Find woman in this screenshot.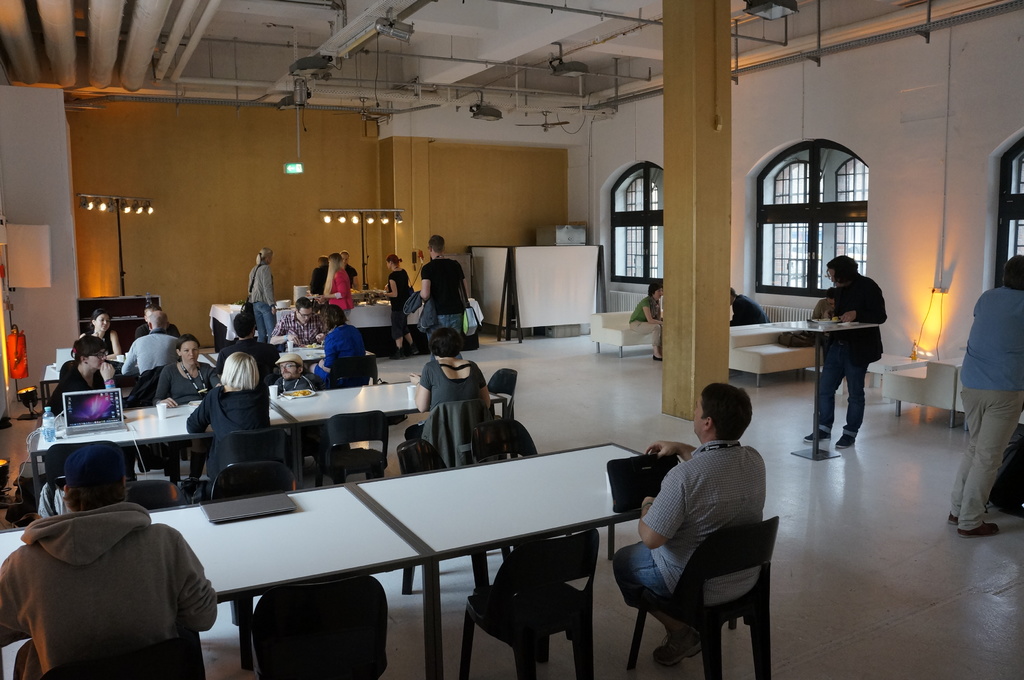
The bounding box for woman is [left=246, top=245, right=283, bottom=352].
